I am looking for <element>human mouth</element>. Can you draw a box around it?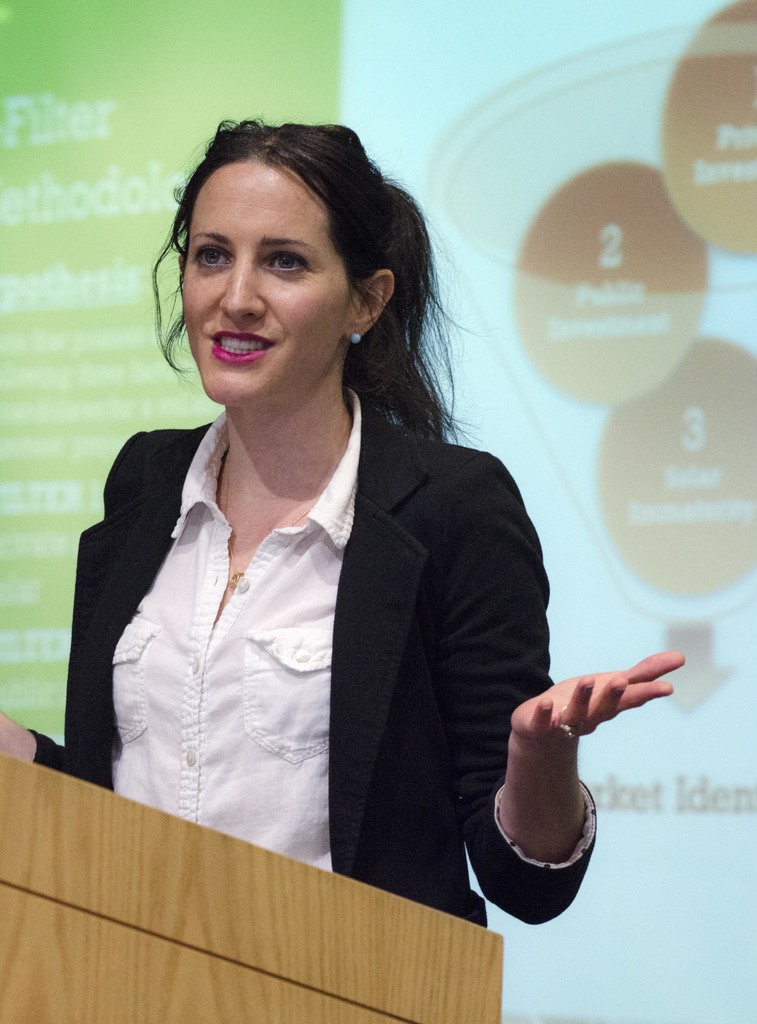
Sure, the bounding box is BBox(209, 331, 278, 364).
